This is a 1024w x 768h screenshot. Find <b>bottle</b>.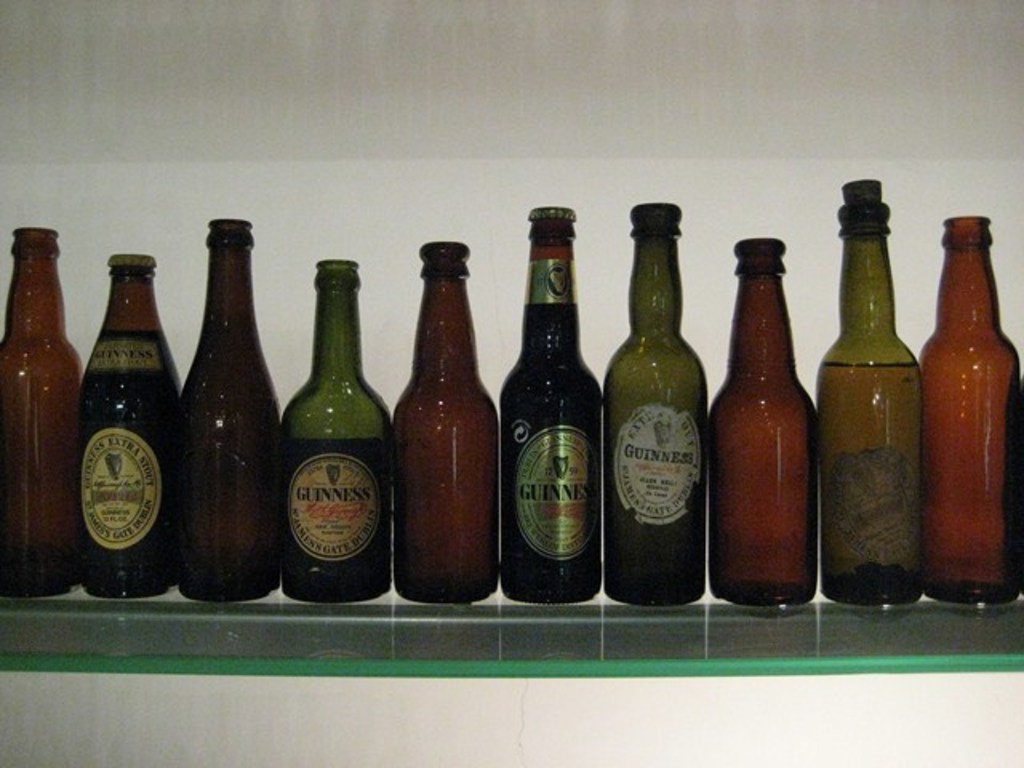
Bounding box: bbox=[915, 214, 1022, 610].
